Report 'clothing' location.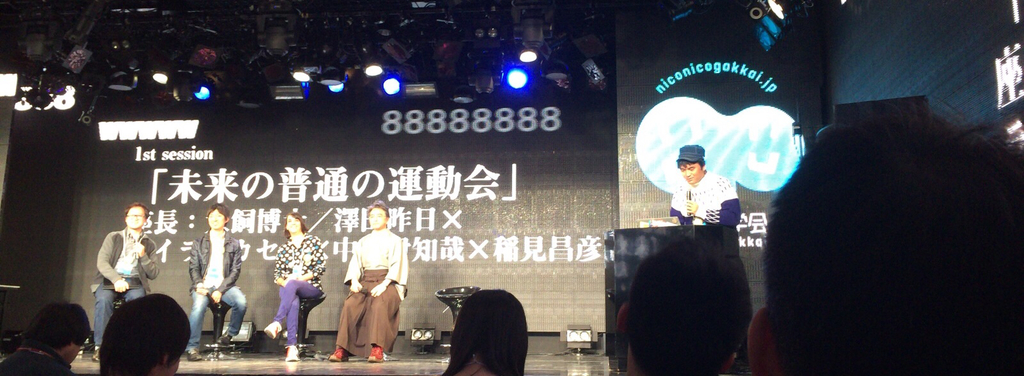
Report: <box>191,221,250,347</box>.
